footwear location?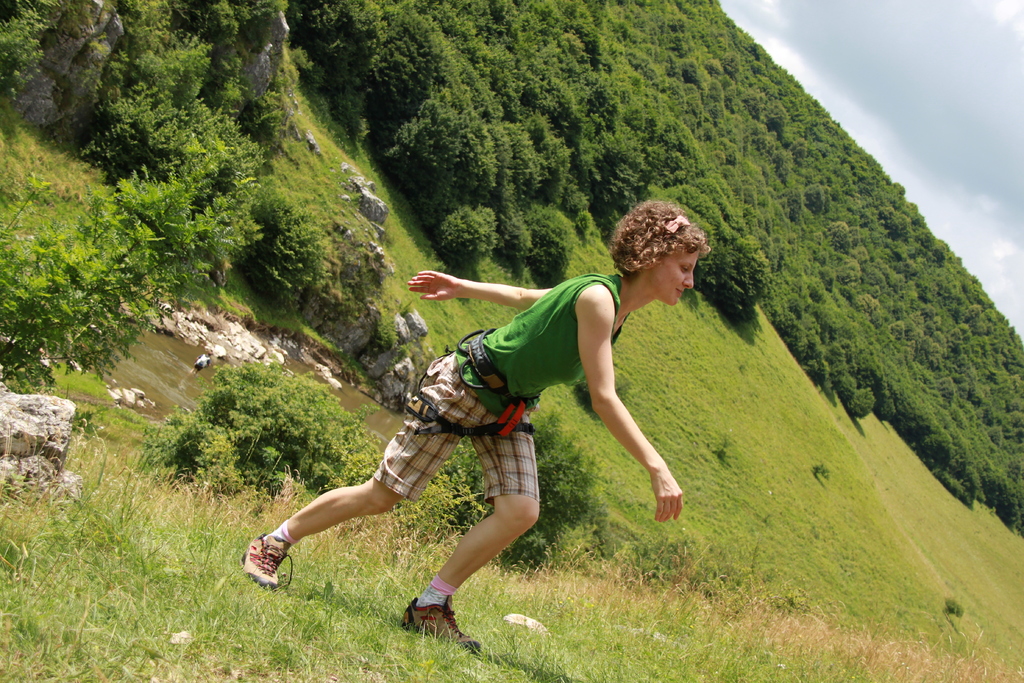
select_region(234, 528, 298, 600)
